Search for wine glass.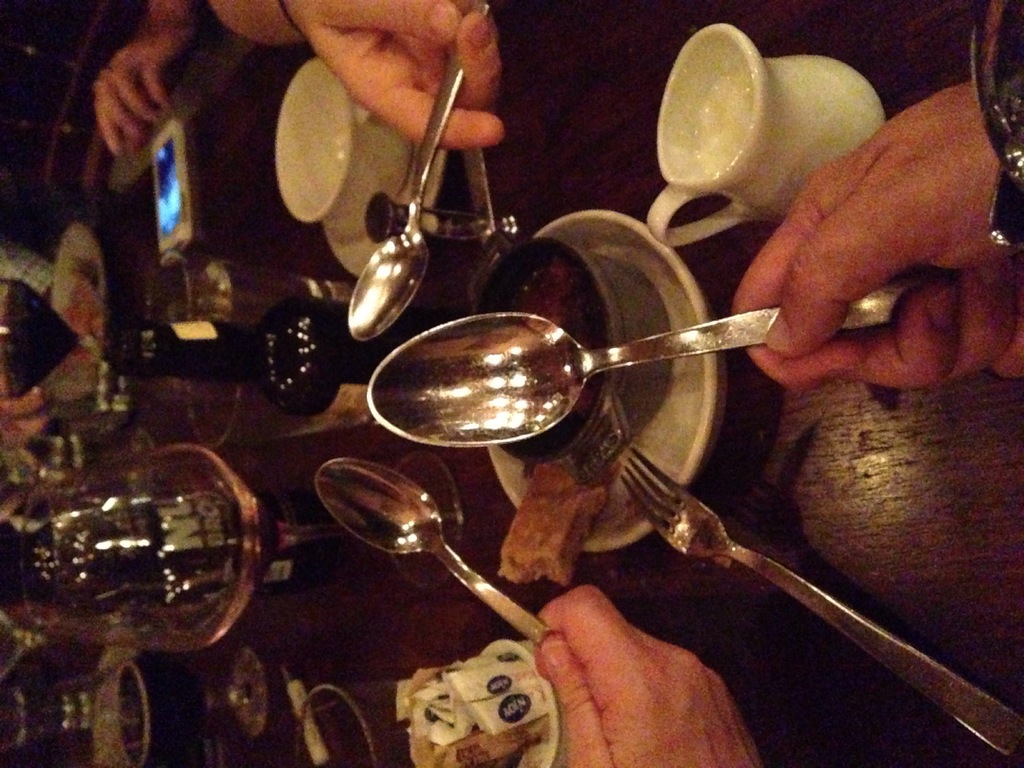
Found at <box>20,447,459,655</box>.
